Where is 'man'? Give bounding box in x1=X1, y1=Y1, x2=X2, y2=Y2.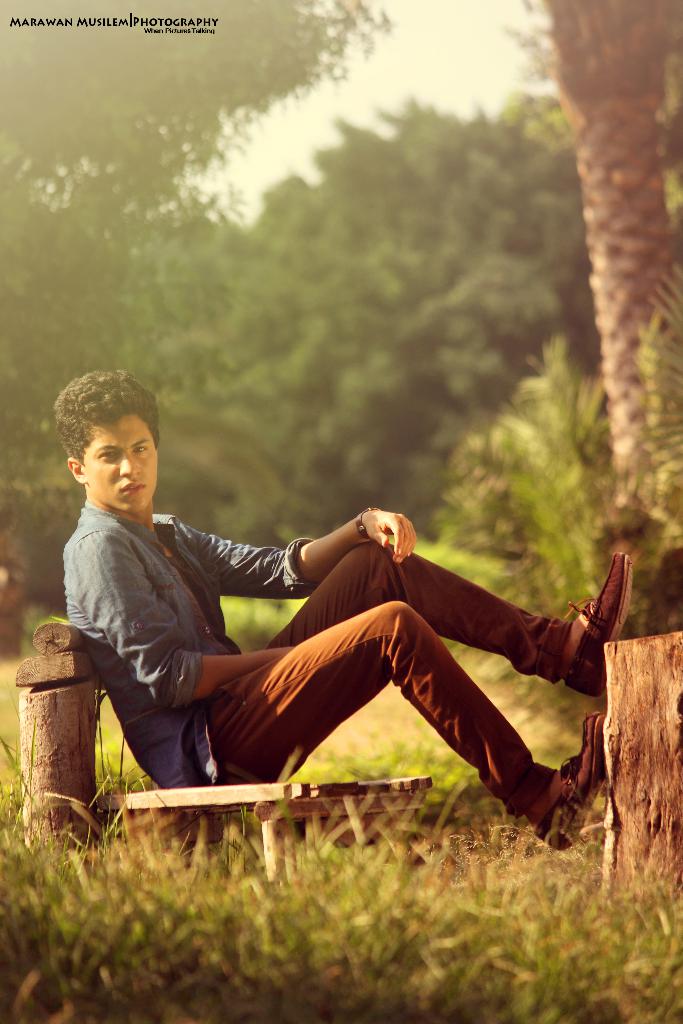
x1=64, y1=420, x2=606, y2=870.
